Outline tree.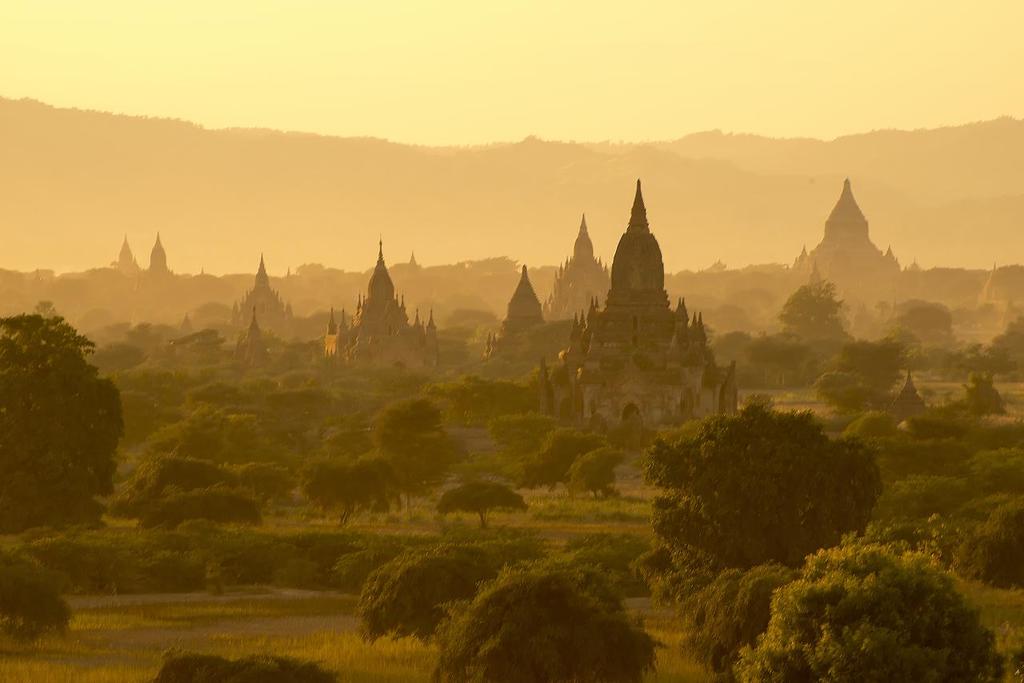
Outline: <box>833,329,908,380</box>.
